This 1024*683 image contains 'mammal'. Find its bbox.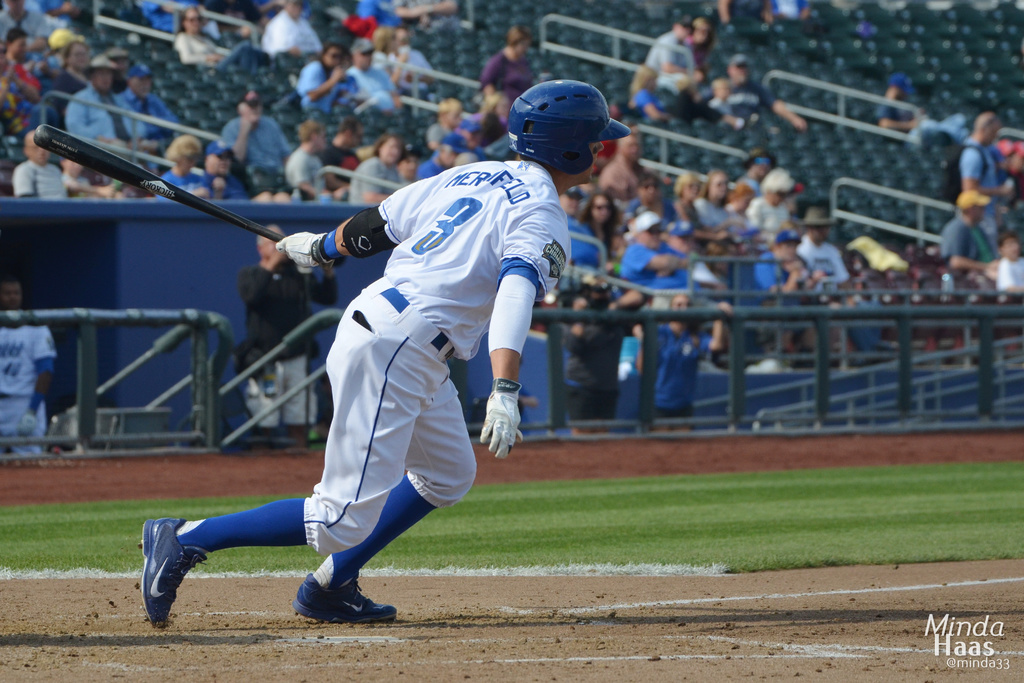
<bbox>425, 97, 465, 143</bbox>.
